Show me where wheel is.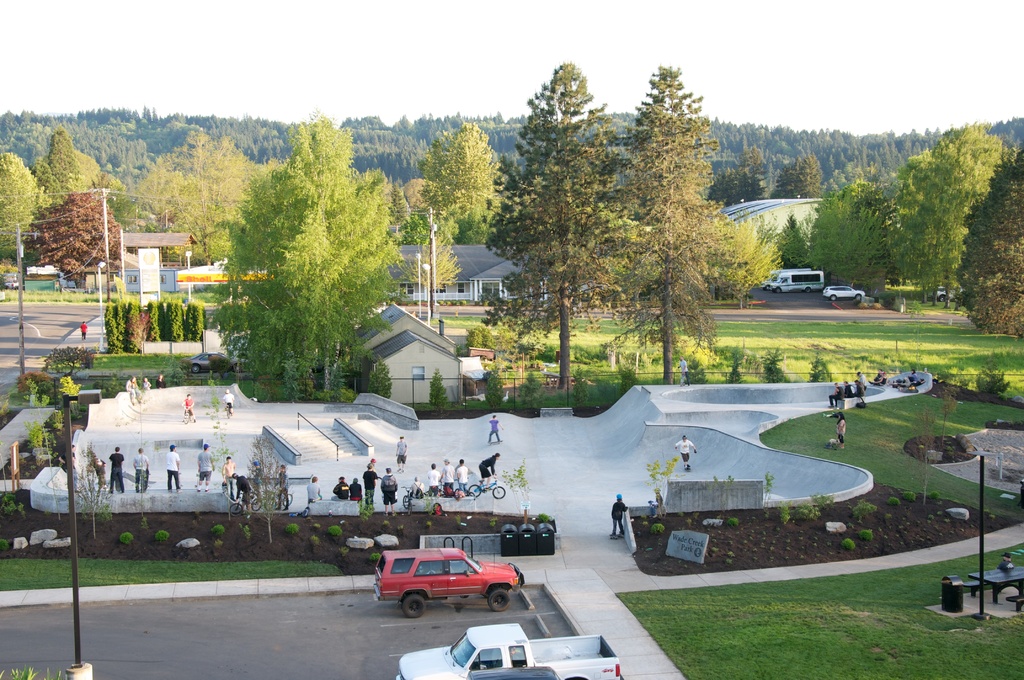
wheel is at 401, 592, 425, 619.
